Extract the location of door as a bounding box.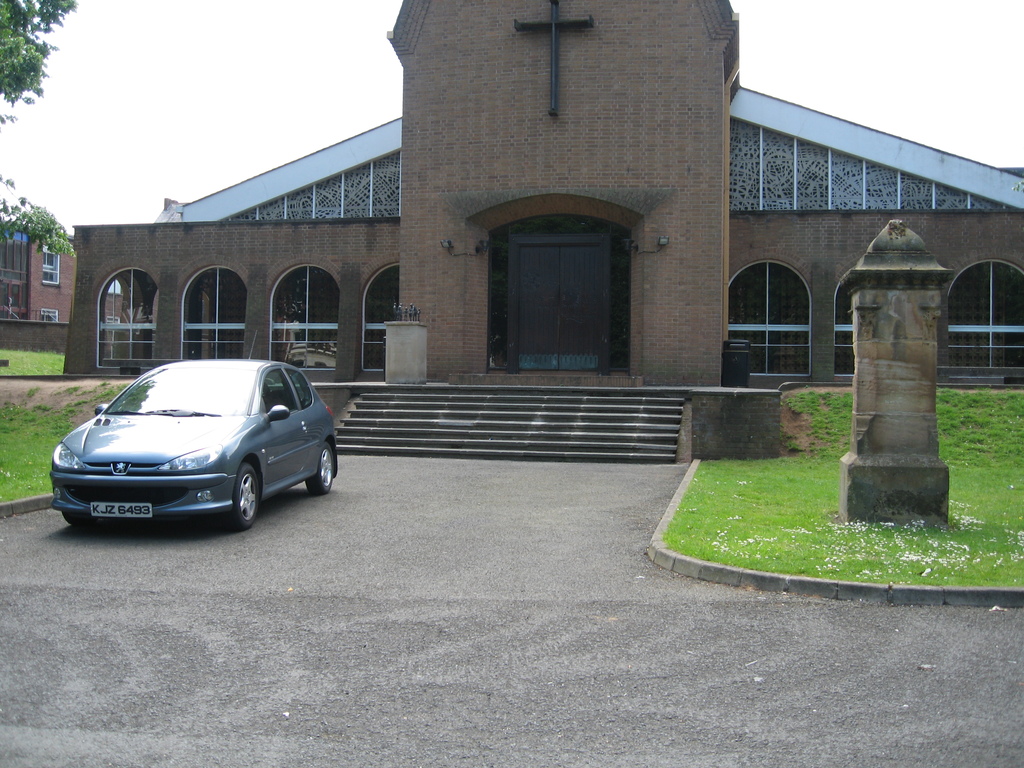
<box>516,246,603,367</box>.
